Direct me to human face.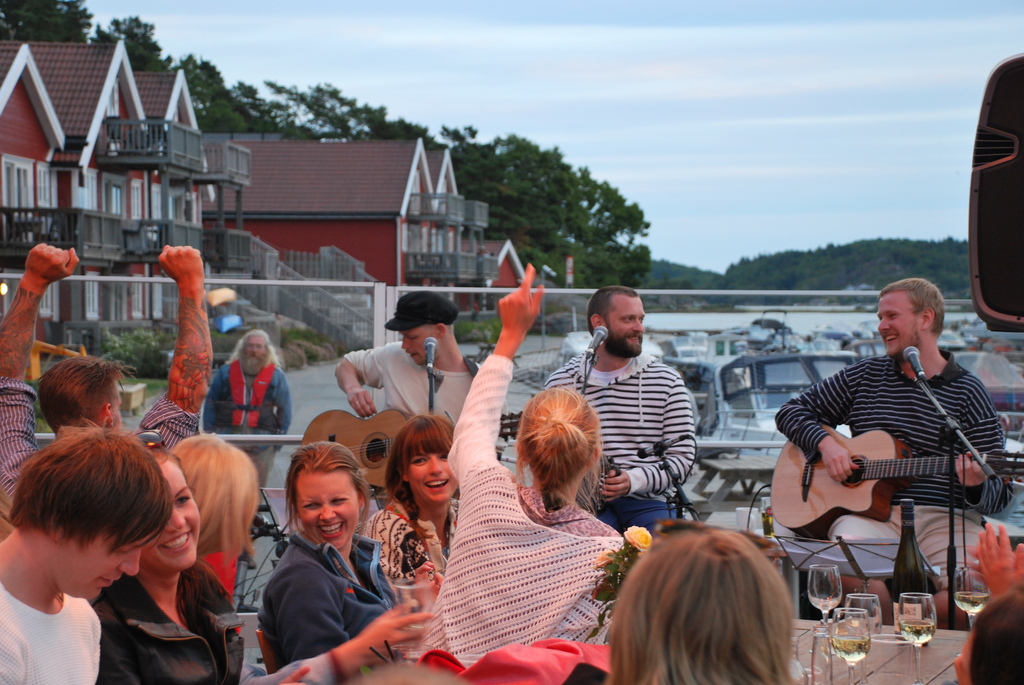
Direction: 409:448:454:498.
